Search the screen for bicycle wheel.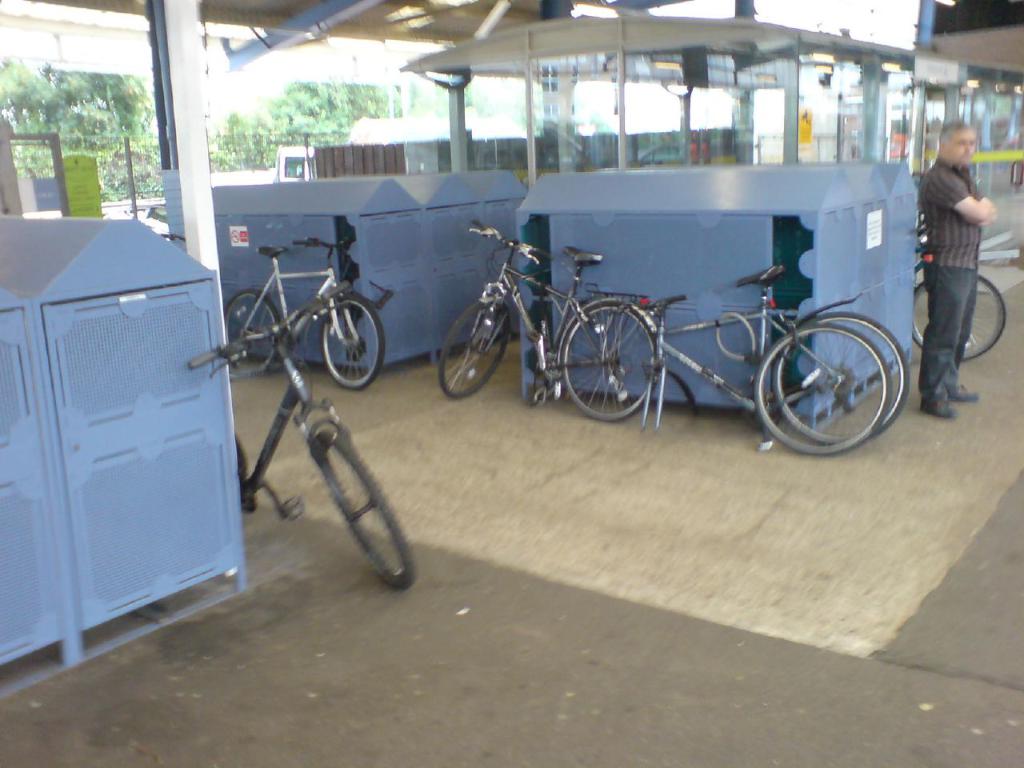
Found at box(315, 422, 414, 584).
